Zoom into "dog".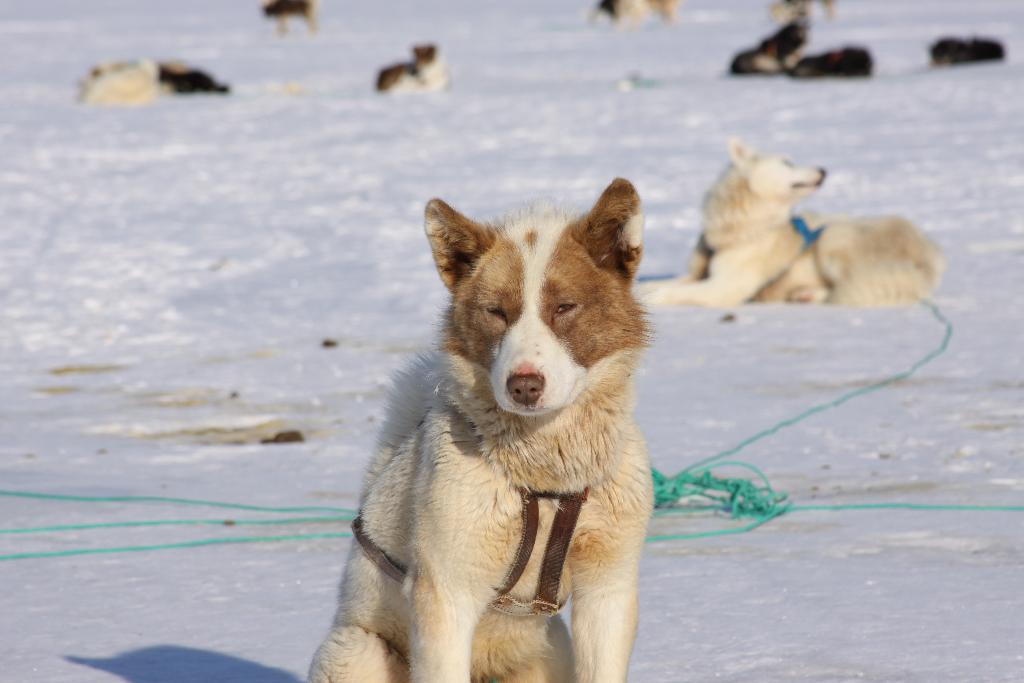
Zoom target: 76 57 161 108.
